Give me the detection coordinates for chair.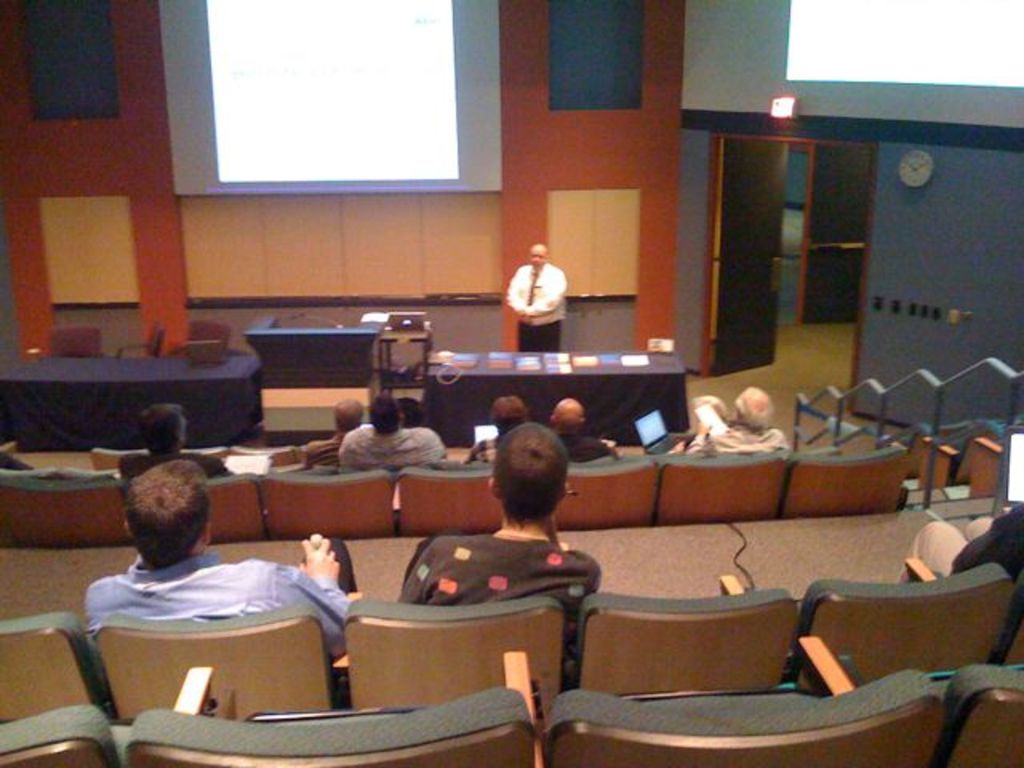
520 632 942 766.
